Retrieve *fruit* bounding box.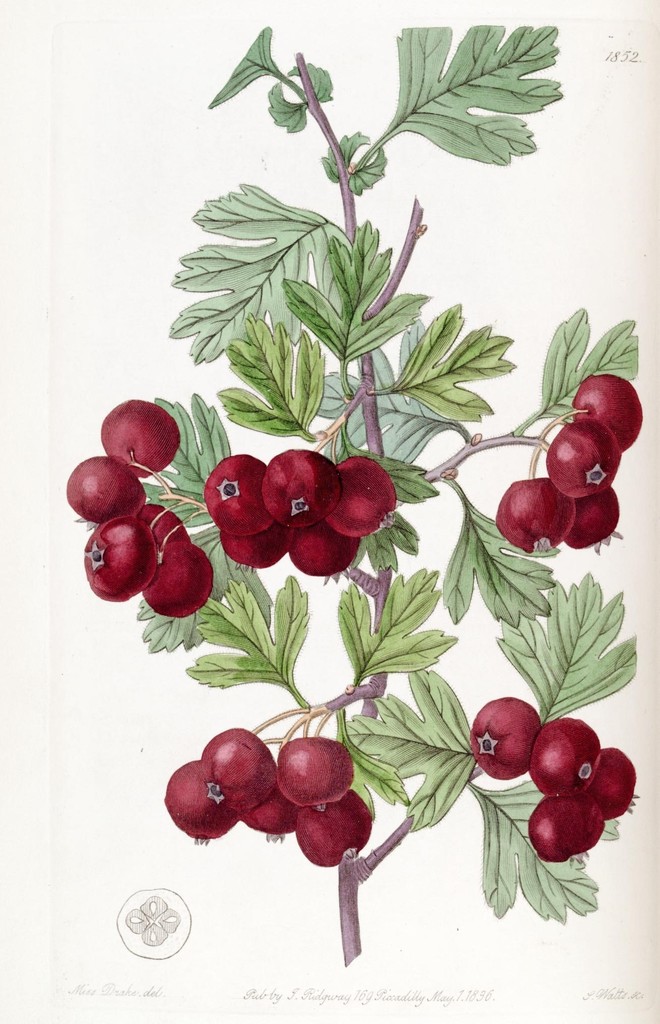
Bounding box: (497,477,577,552).
